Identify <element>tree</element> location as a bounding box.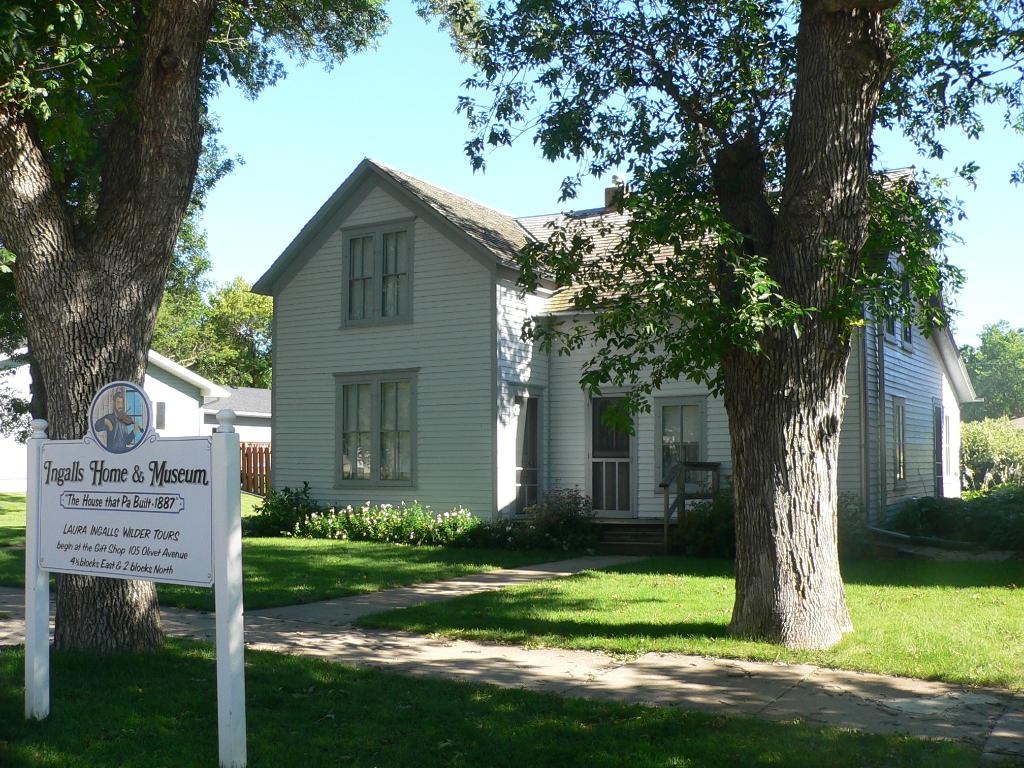
[x1=0, y1=0, x2=391, y2=668].
